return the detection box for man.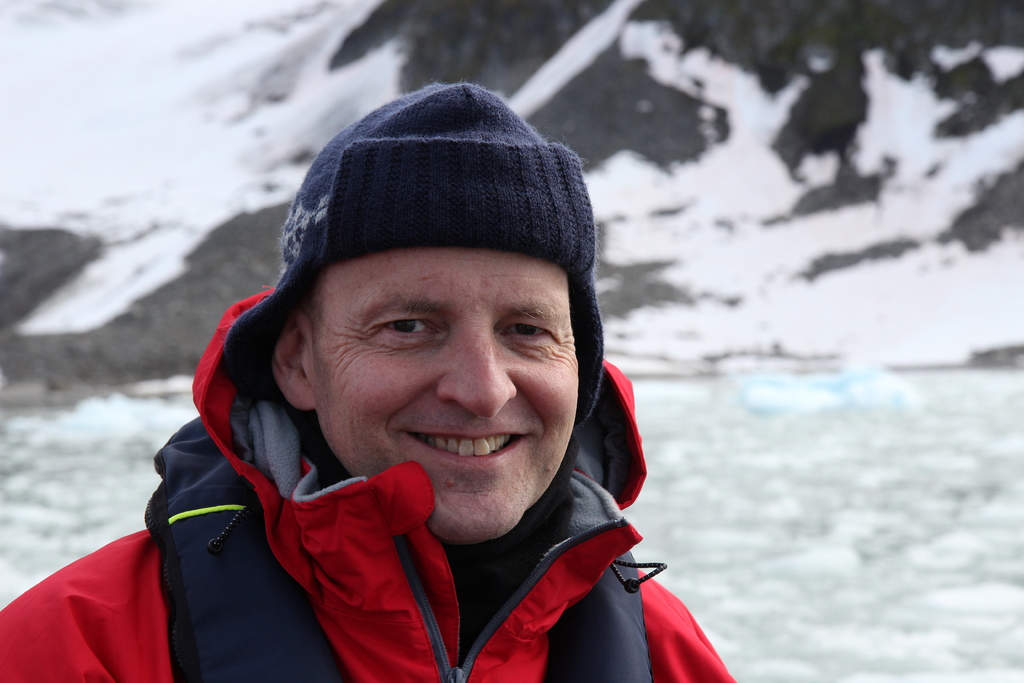
bbox=[77, 91, 753, 682].
